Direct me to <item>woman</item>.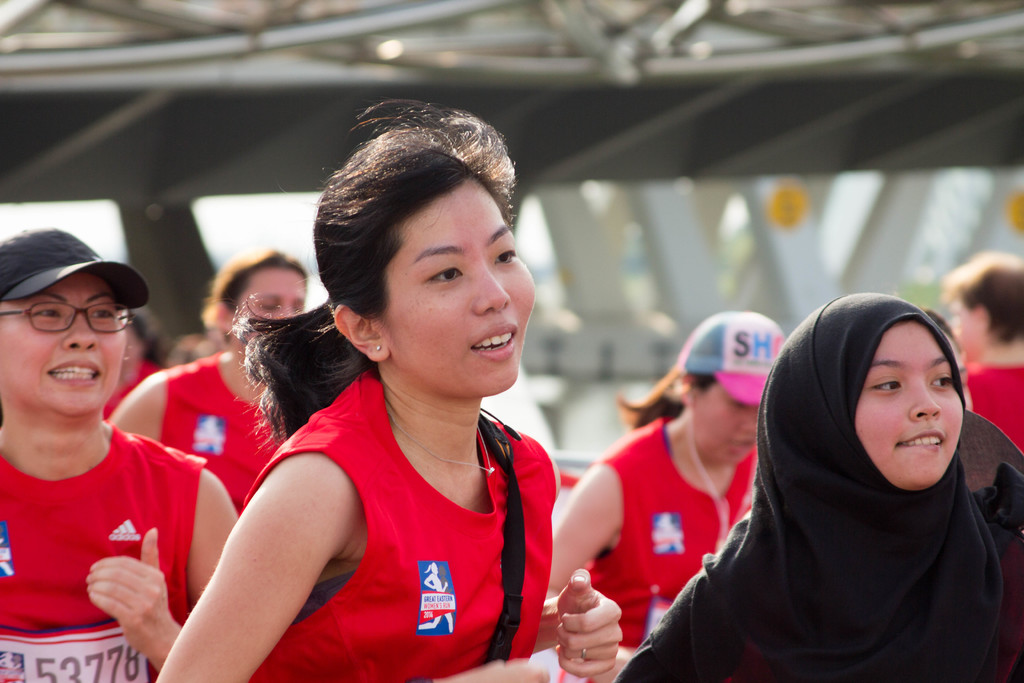
Direction: 0,227,241,682.
